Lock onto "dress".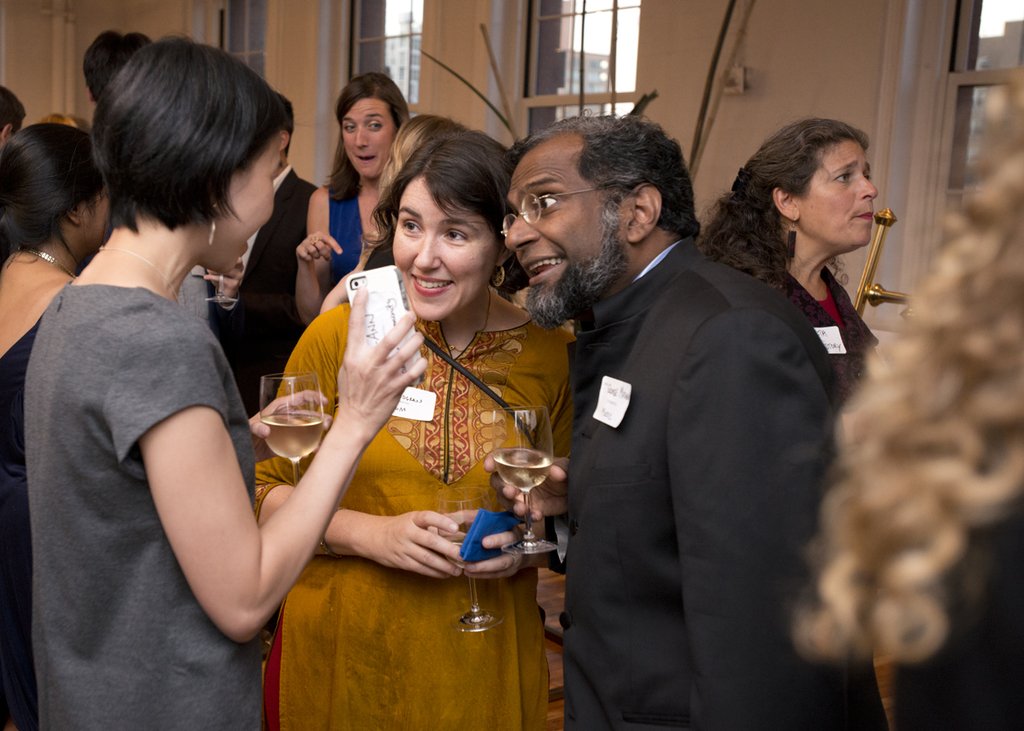
Locked: 0/311/45/728.
